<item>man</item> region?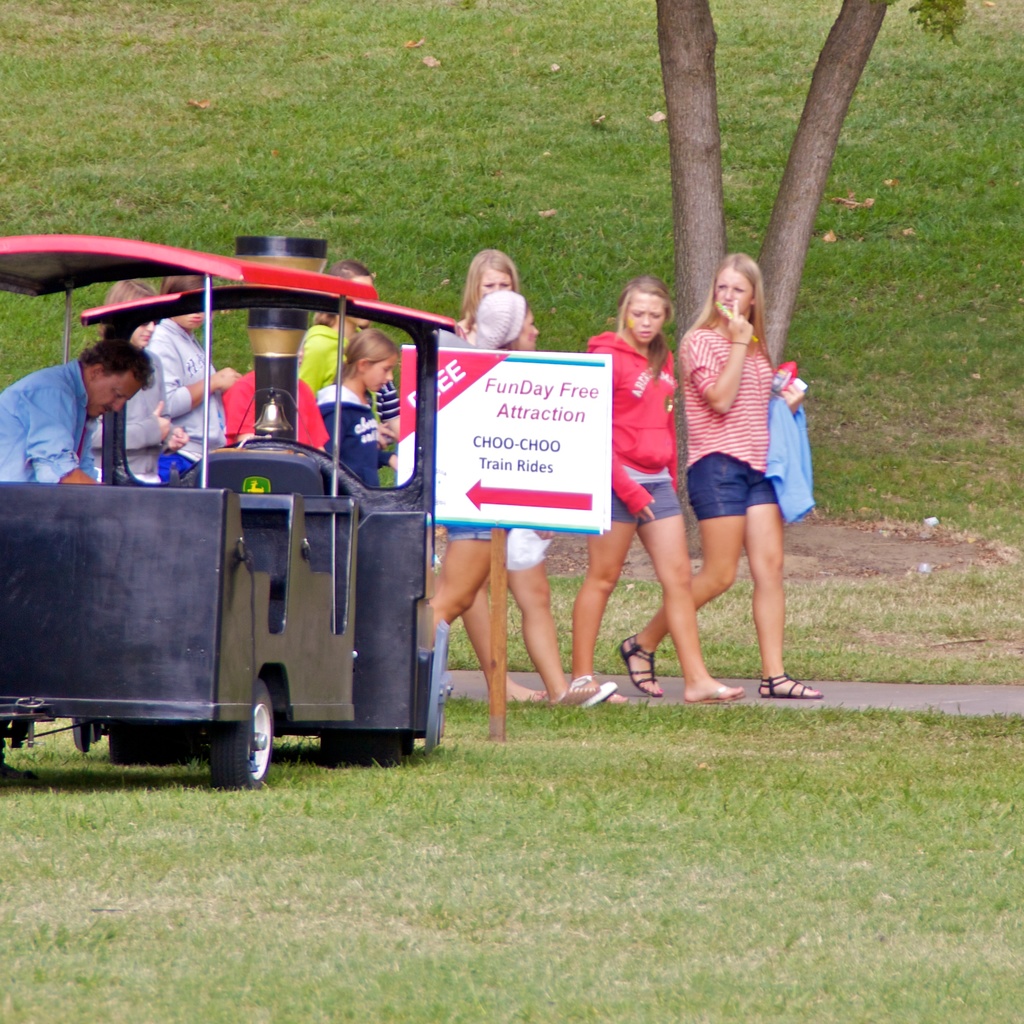
x1=0 y1=339 x2=150 y2=480
